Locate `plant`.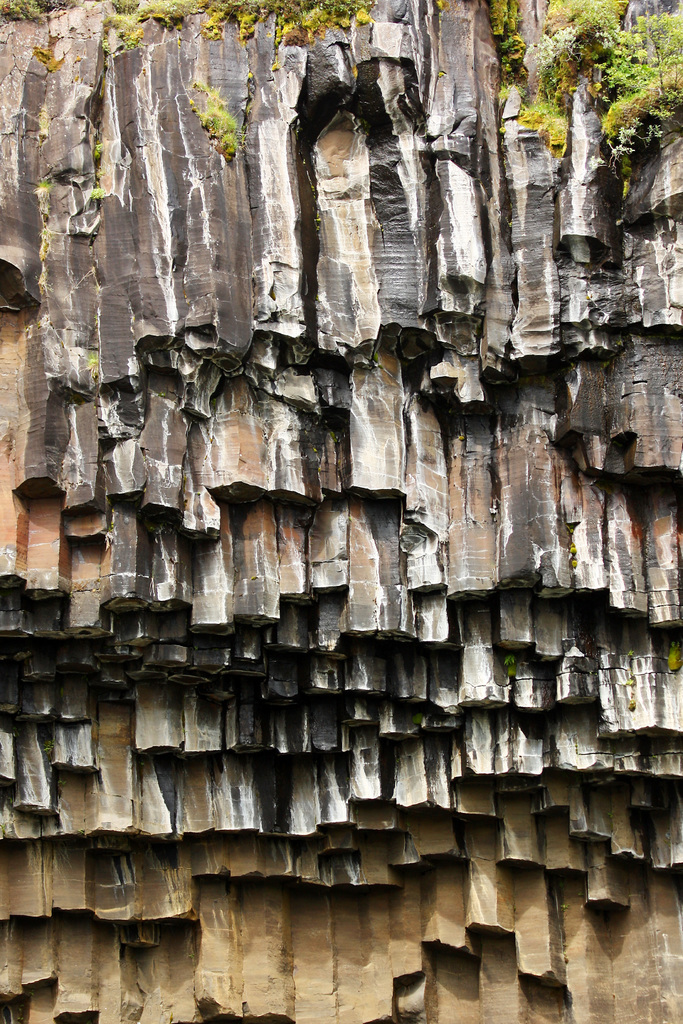
Bounding box: (x1=159, y1=388, x2=166, y2=397).
